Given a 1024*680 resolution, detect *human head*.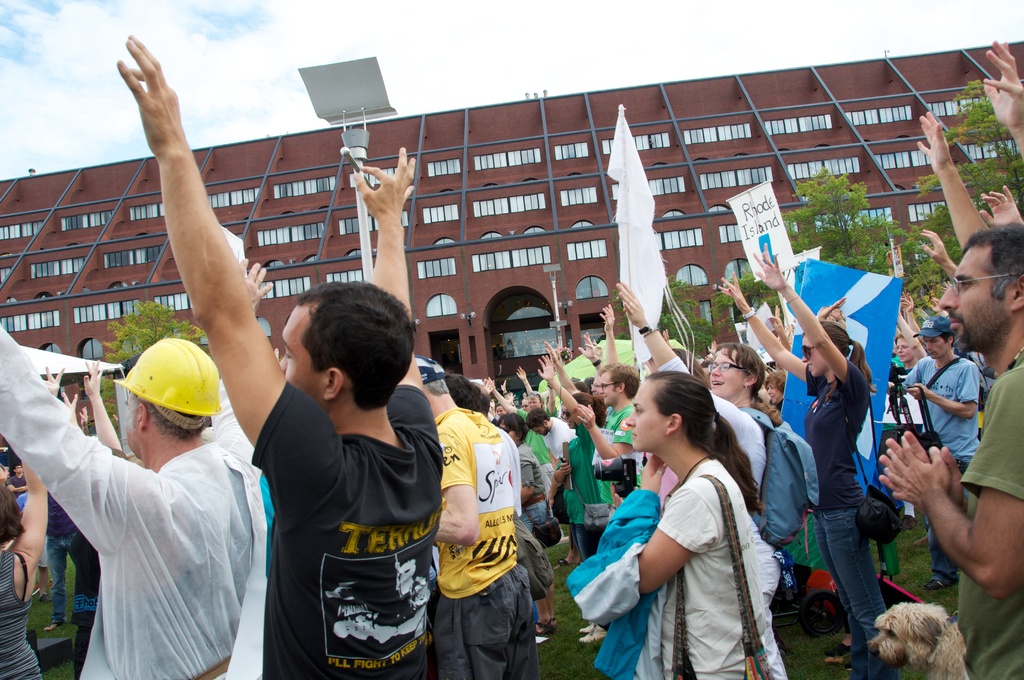
761/368/790/404.
